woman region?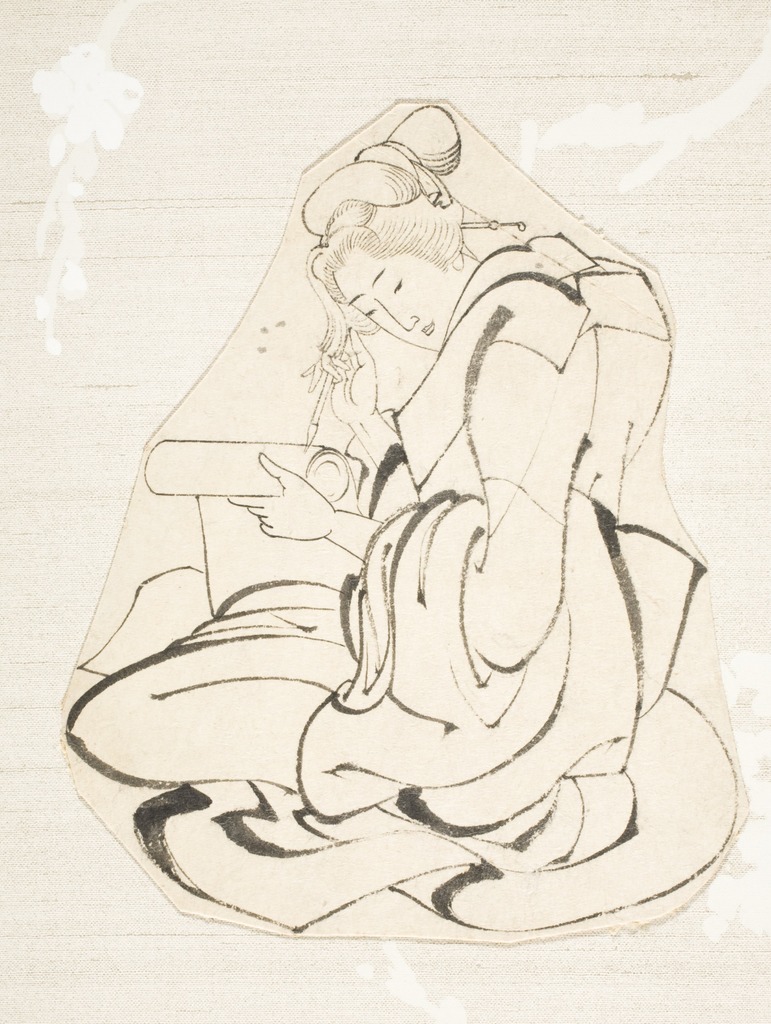
box=[93, 66, 740, 945]
